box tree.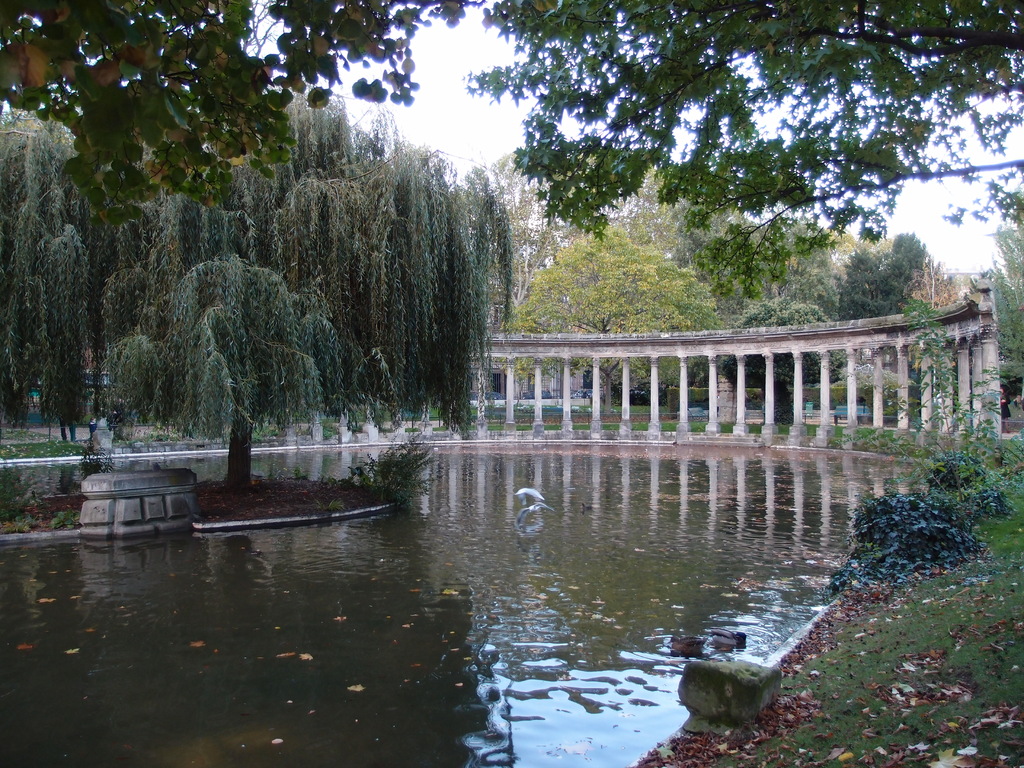
crop(902, 253, 970, 304).
